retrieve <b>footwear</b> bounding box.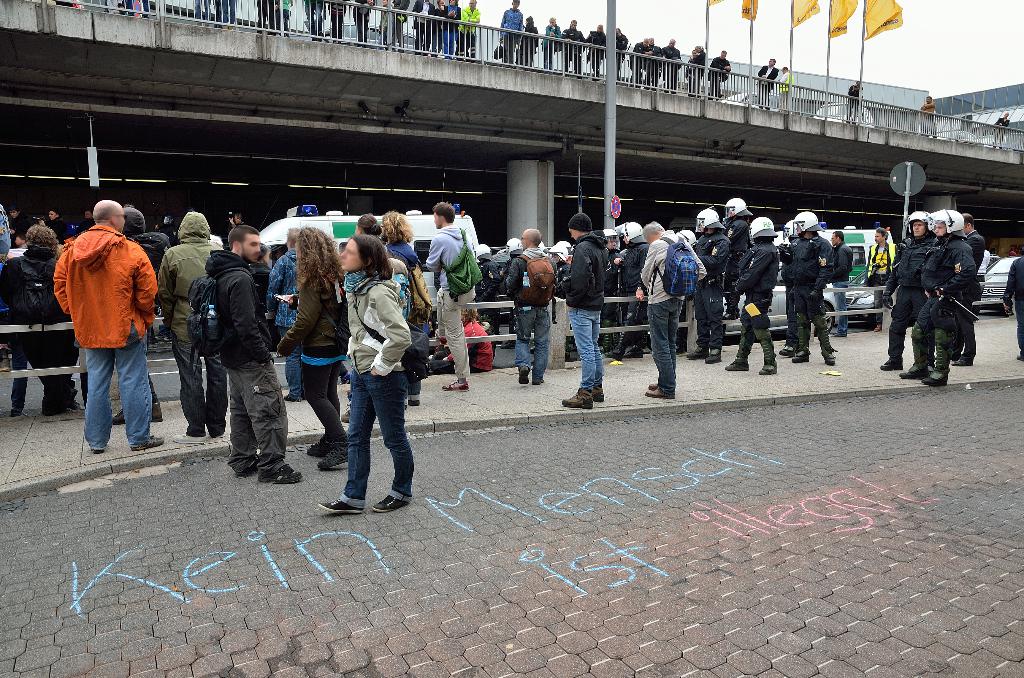
Bounding box: <region>875, 323, 883, 332</region>.
